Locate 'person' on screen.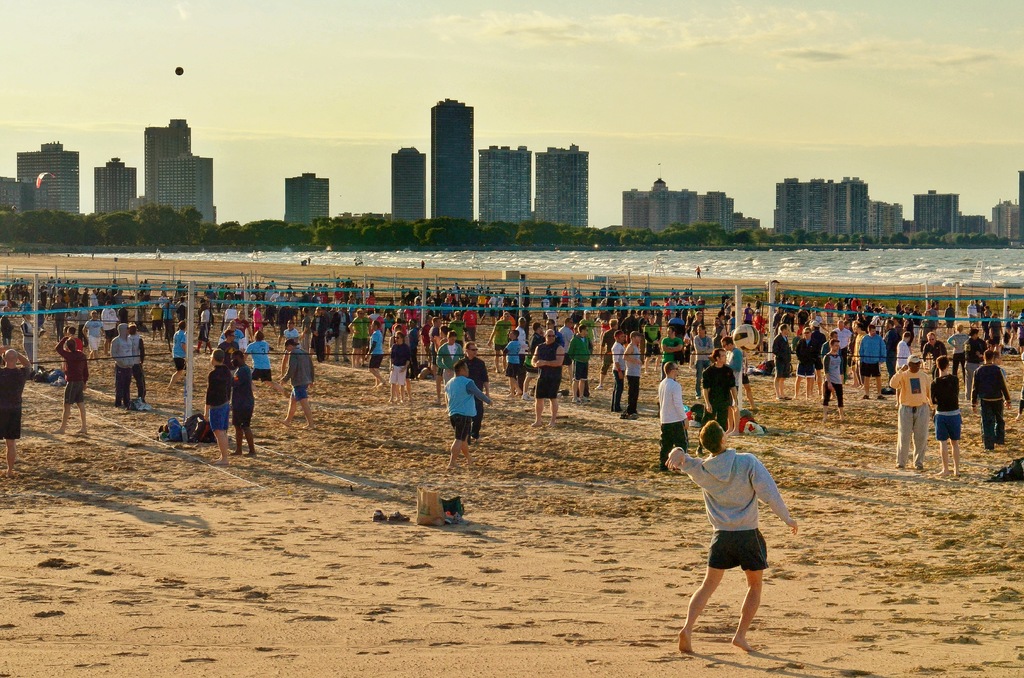
On screen at rect(326, 307, 339, 357).
